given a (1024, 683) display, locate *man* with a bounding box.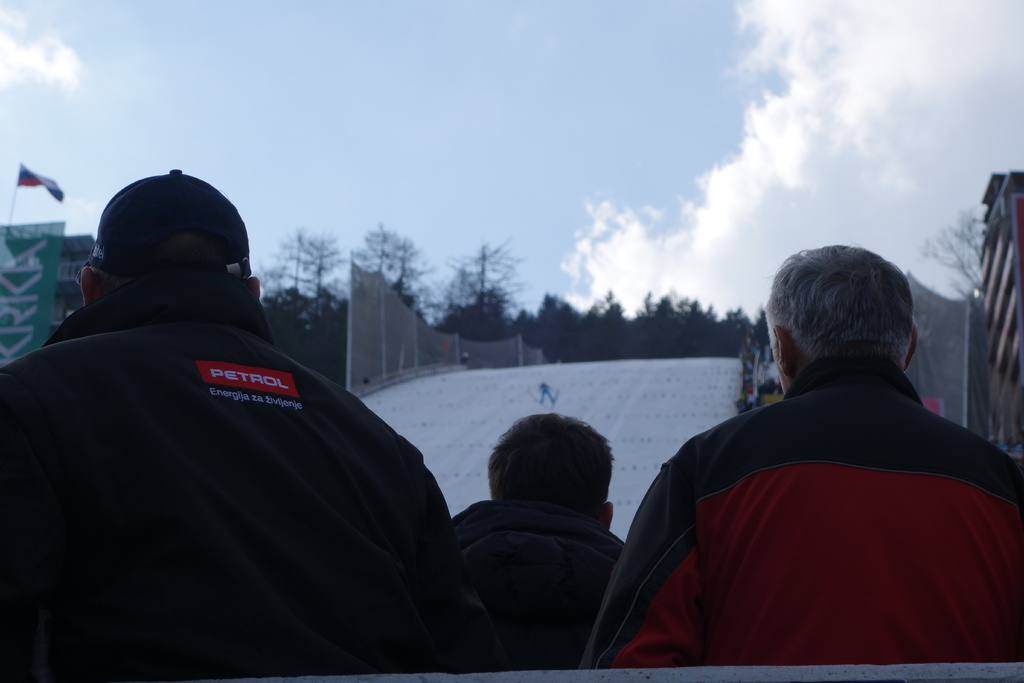
Located: <box>449,418,627,677</box>.
